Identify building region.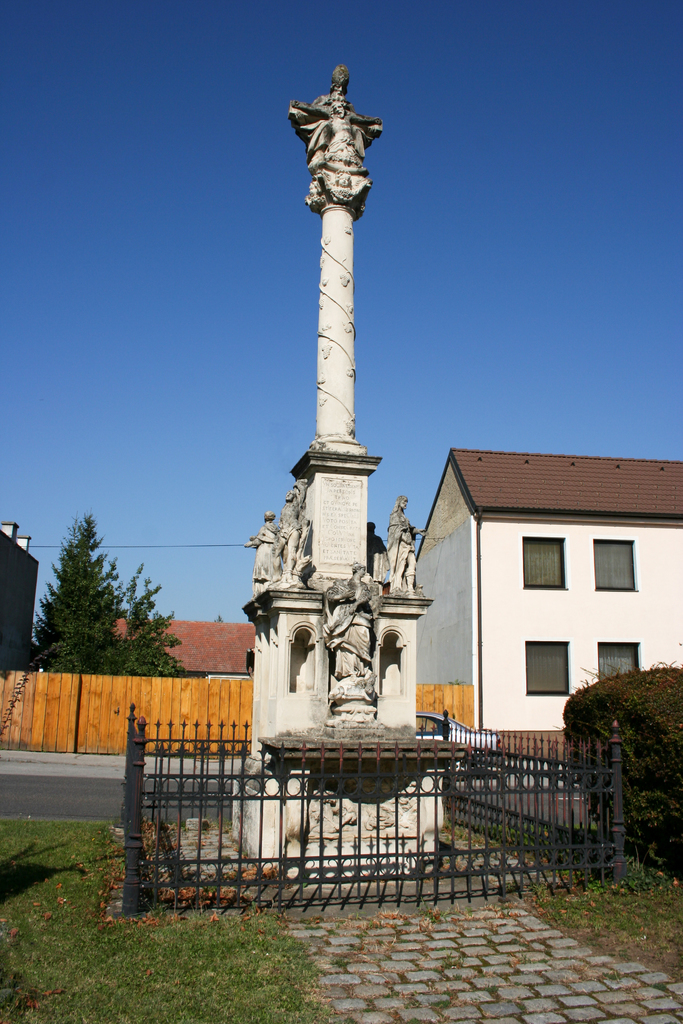
Region: locate(409, 447, 679, 739).
